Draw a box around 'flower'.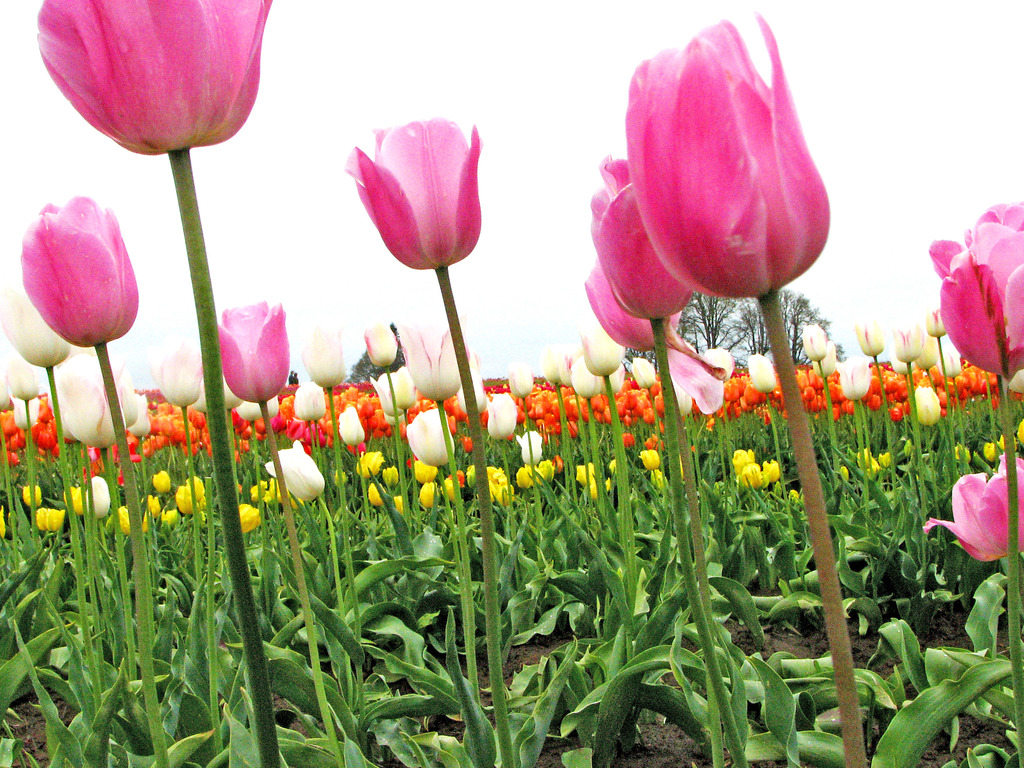
16:196:139:351.
